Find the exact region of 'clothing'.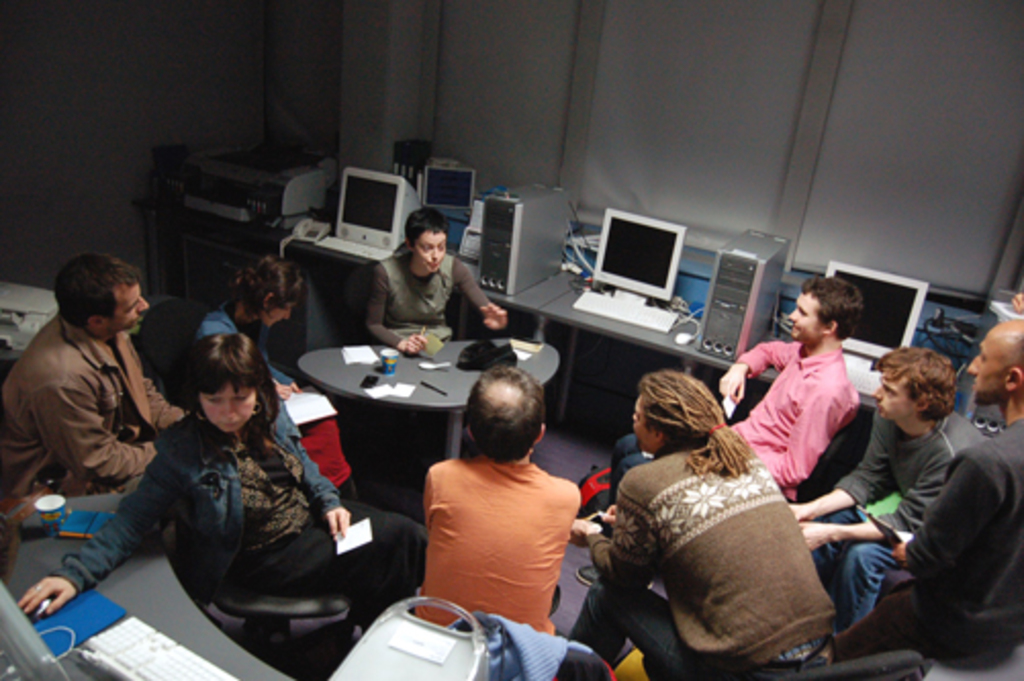
Exact region: x1=196, y1=299, x2=300, y2=434.
